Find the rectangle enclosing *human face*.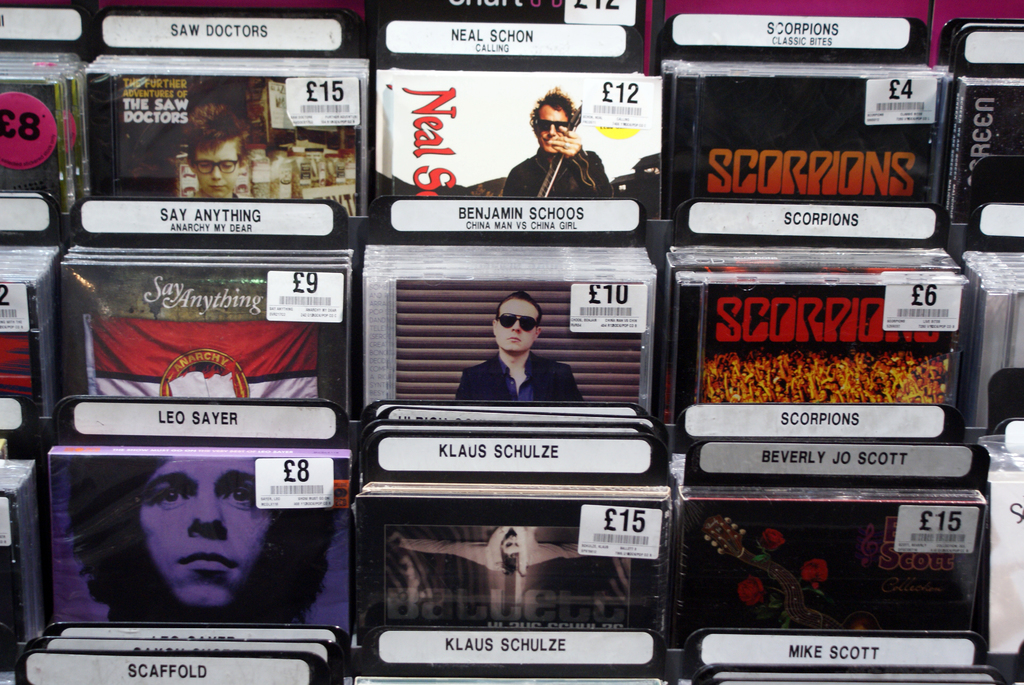
196,138,240,194.
